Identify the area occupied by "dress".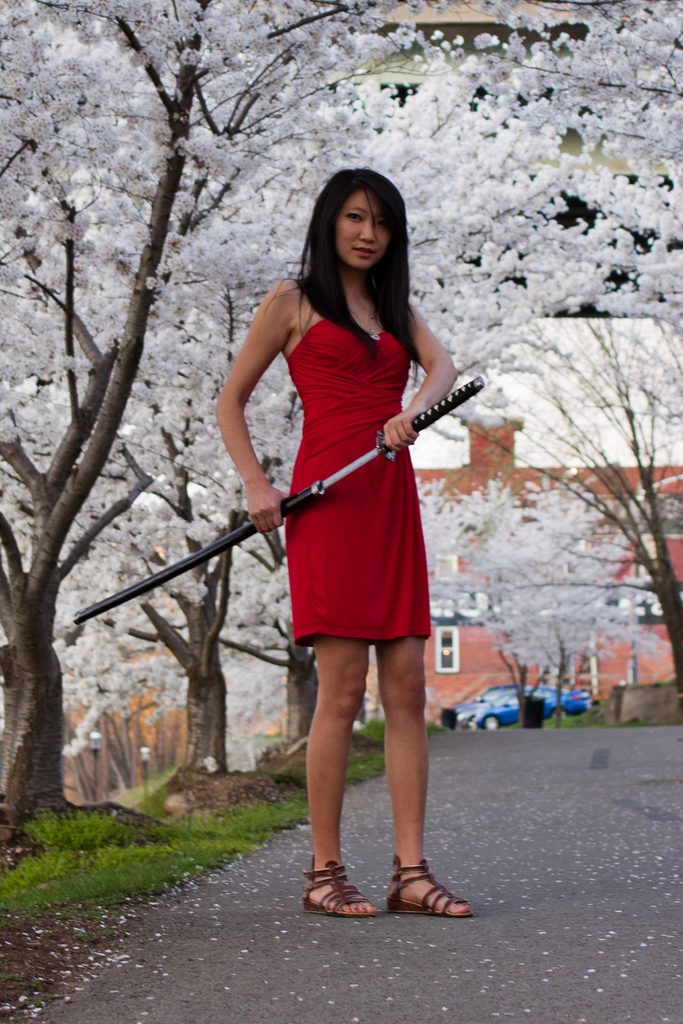
Area: 257, 307, 434, 616.
